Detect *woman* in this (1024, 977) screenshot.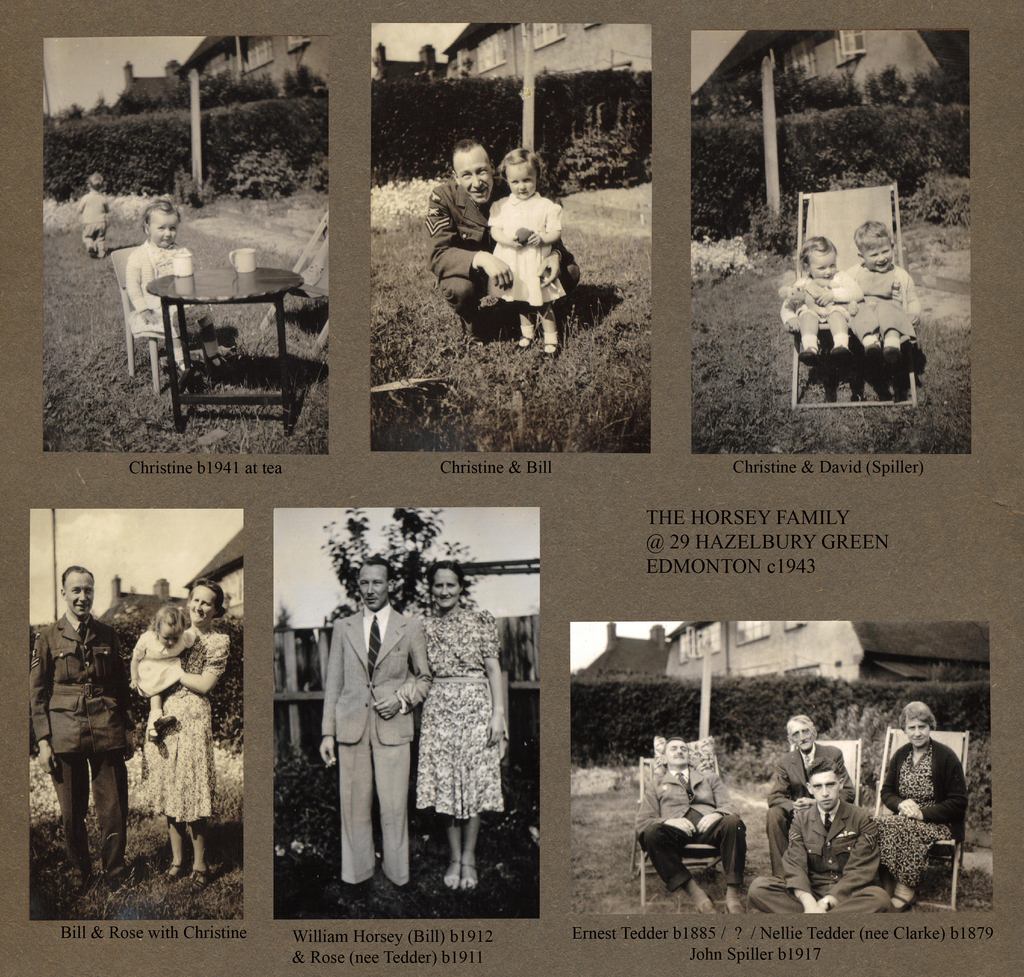
Detection: (410, 564, 511, 893).
